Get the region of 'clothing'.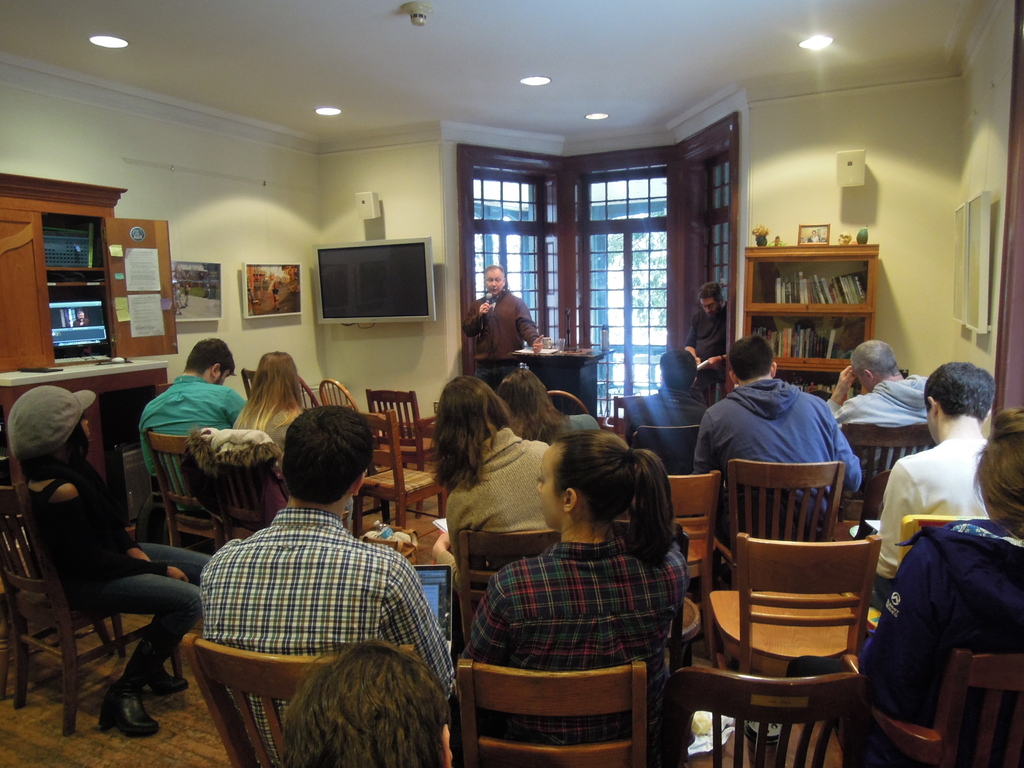
856, 511, 1023, 767.
